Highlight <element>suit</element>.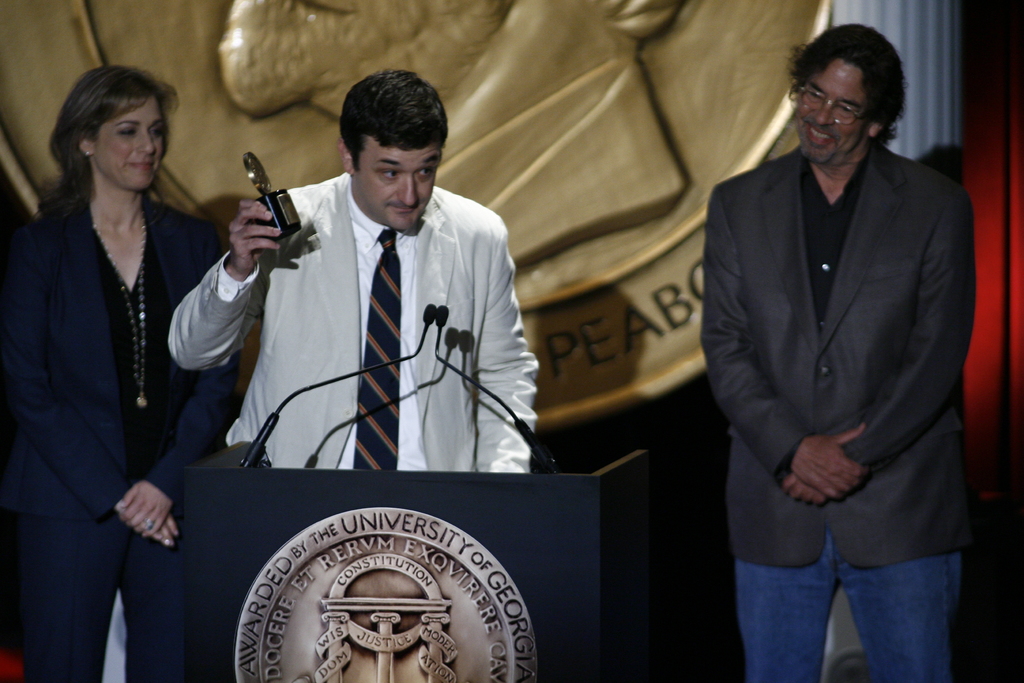
Highlighted region: [x1=698, y1=140, x2=976, y2=573].
